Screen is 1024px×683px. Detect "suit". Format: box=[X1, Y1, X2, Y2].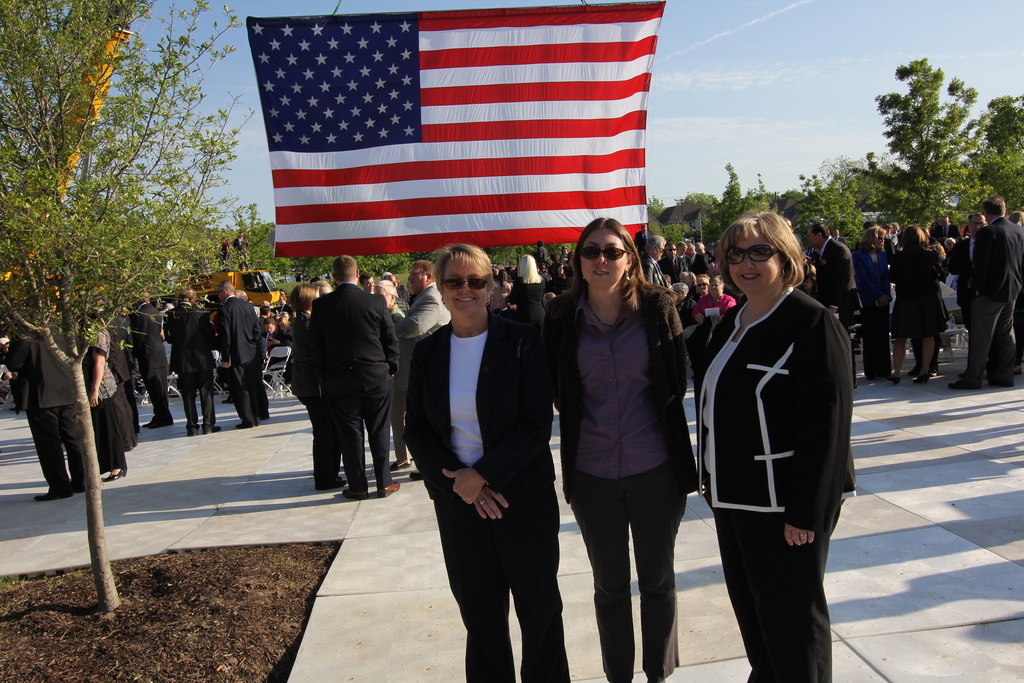
box=[390, 306, 412, 461].
